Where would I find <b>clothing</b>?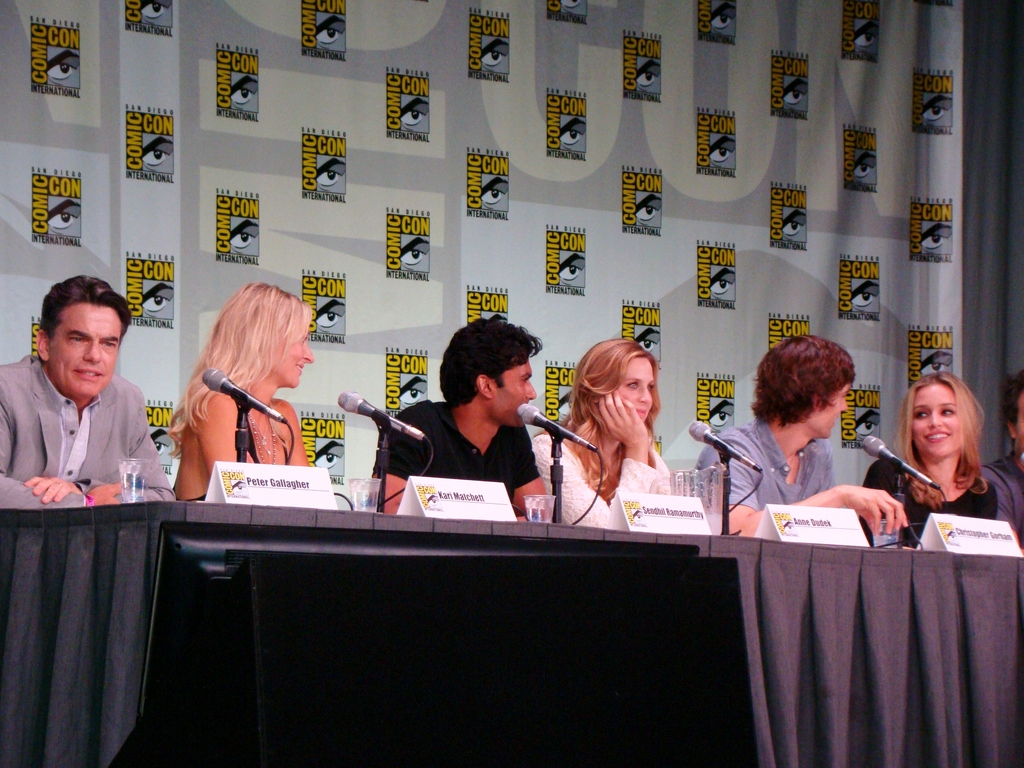
At (529,426,675,531).
